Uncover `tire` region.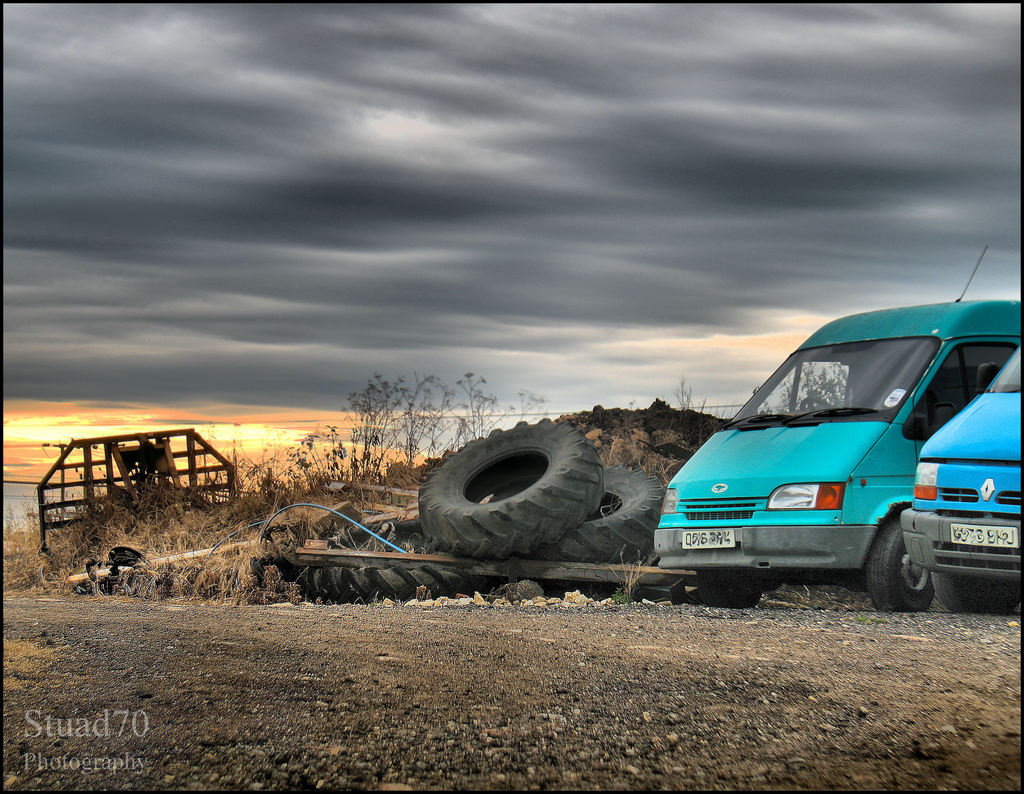
Uncovered: [687, 571, 757, 607].
